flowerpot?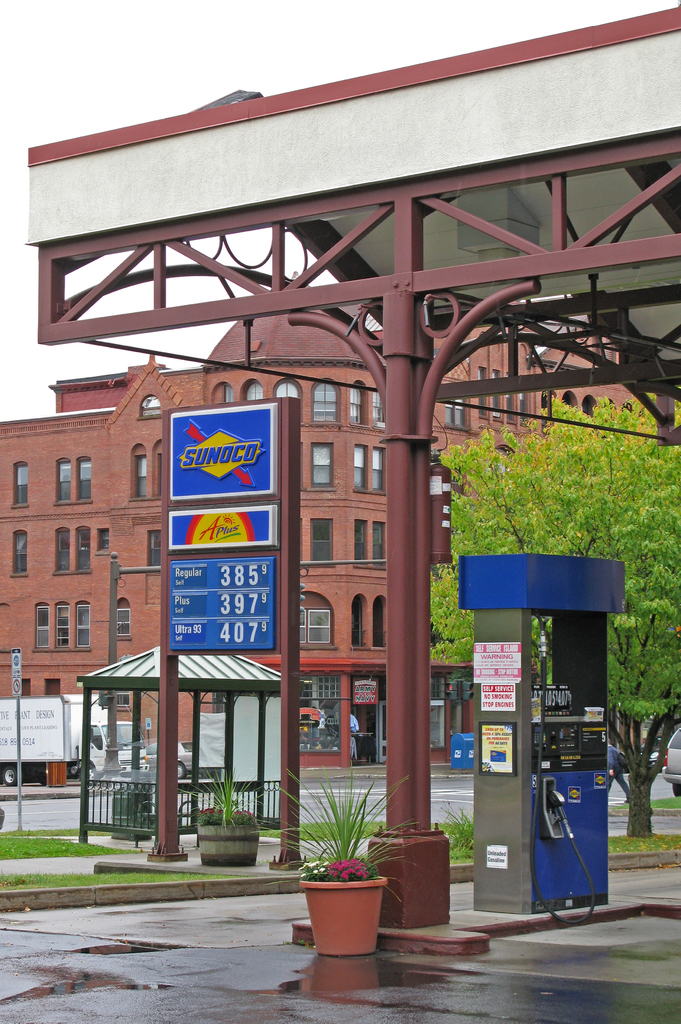
(198, 822, 259, 868)
